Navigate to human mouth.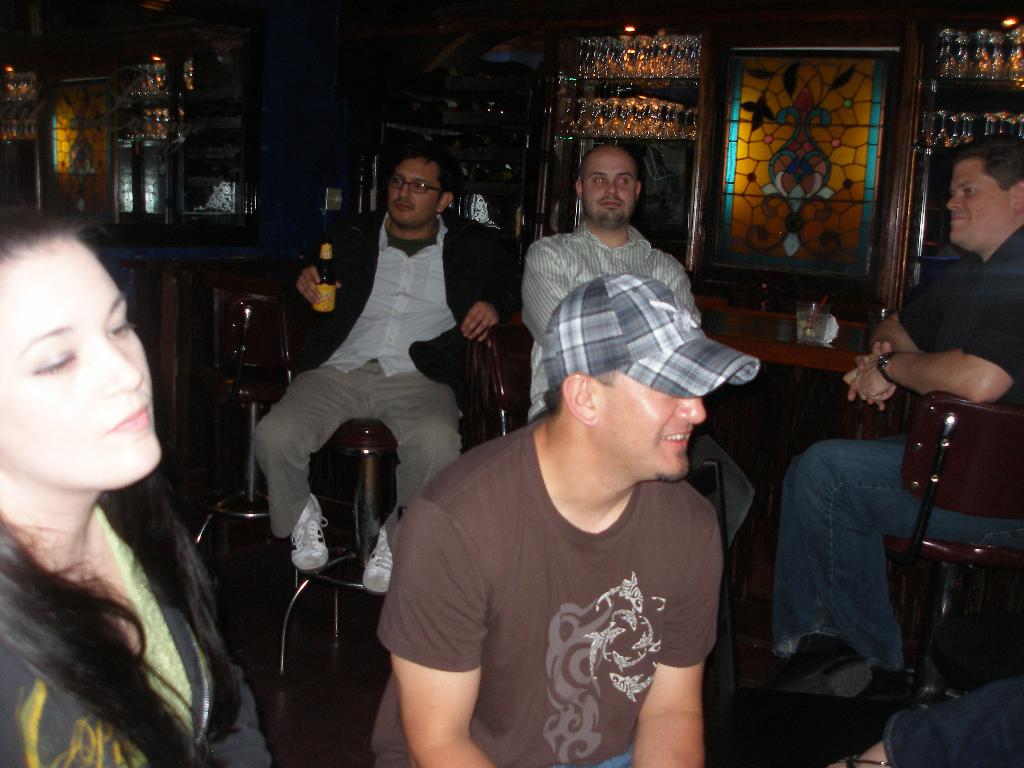
Navigation target: (left=110, top=408, right=145, bottom=432).
